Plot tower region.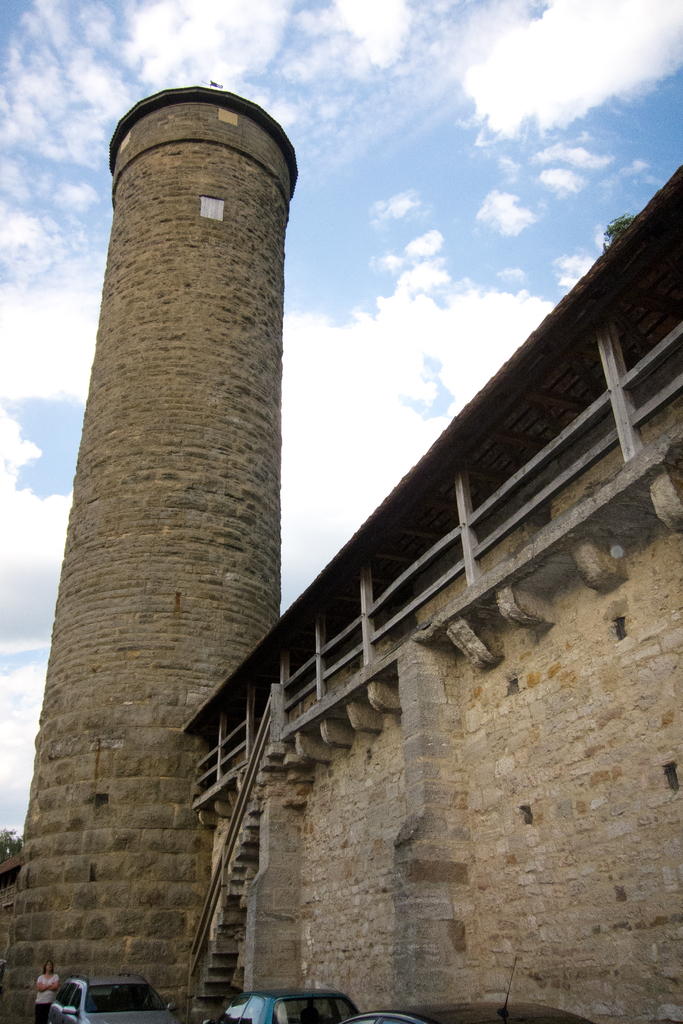
Plotted at [0, 85, 682, 1023].
